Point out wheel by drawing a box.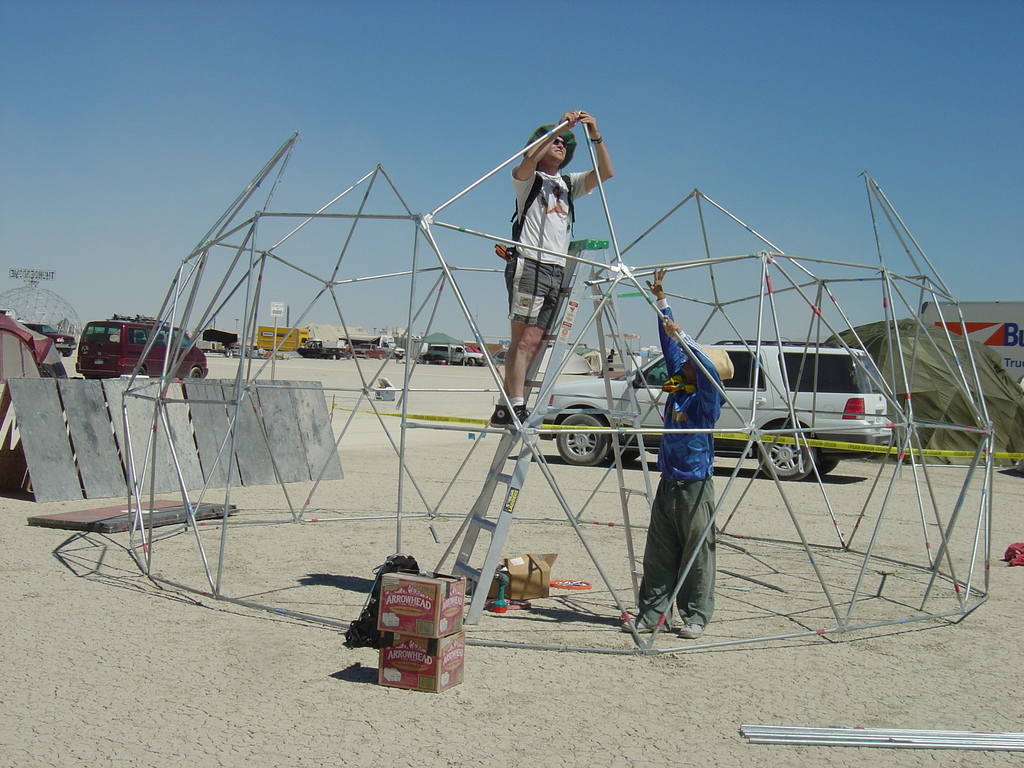
<region>605, 445, 639, 462</region>.
